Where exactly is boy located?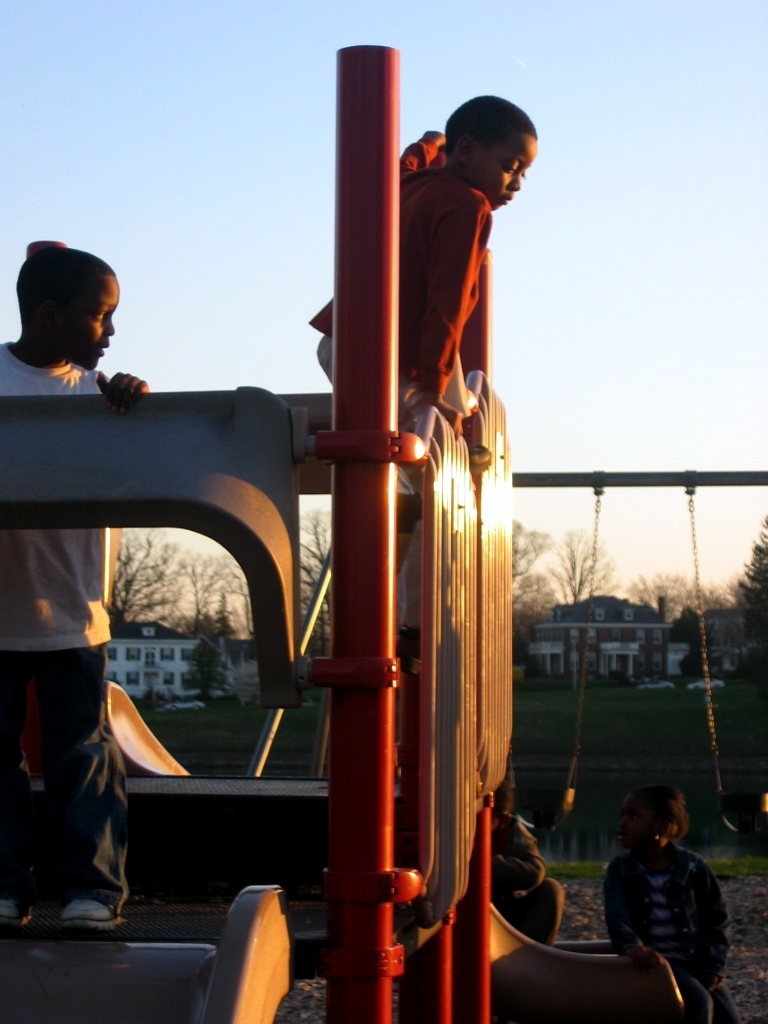
Its bounding box is crop(0, 247, 143, 930).
